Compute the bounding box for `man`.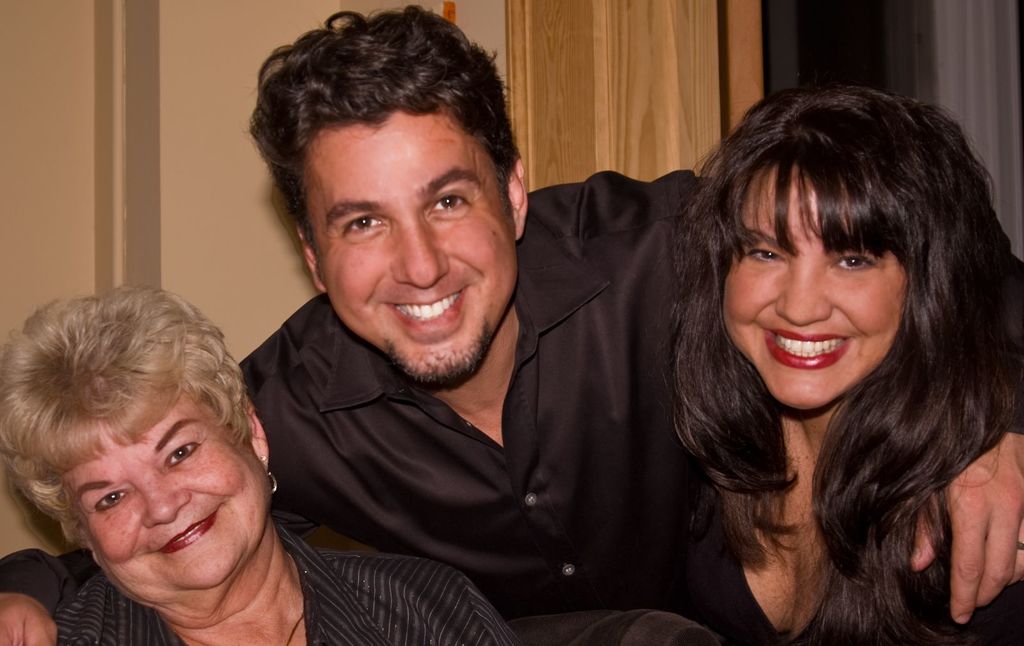
left=0, top=5, right=1023, bottom=645.
